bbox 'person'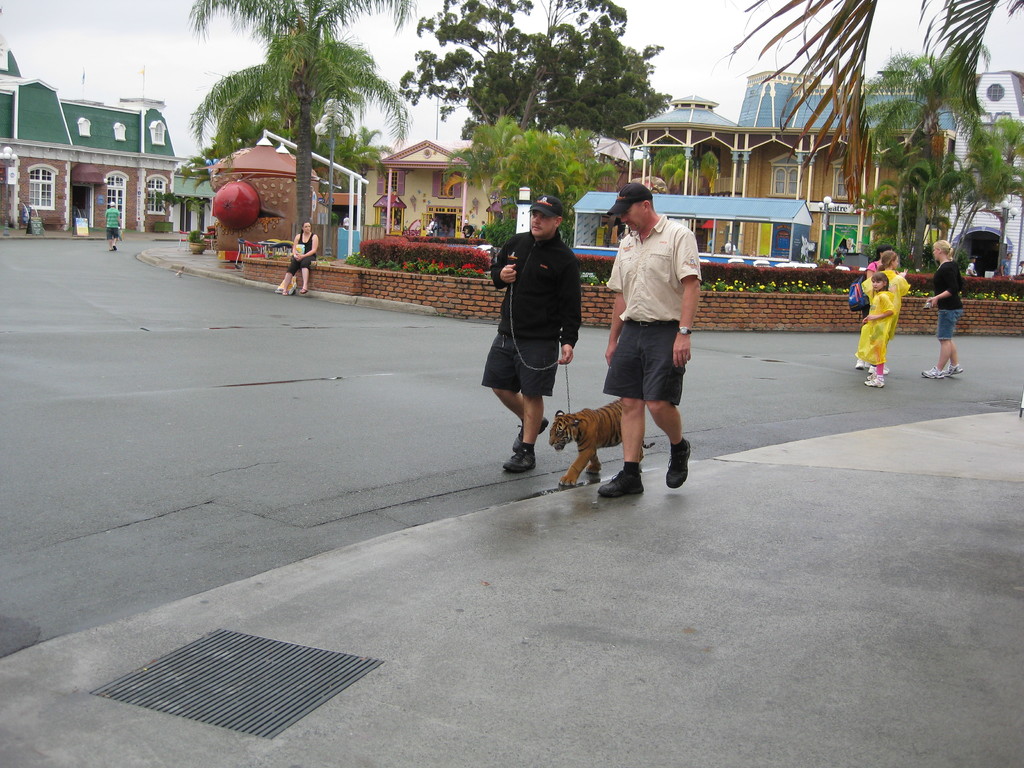
{"left": 865, "top": 249, "right": 891, "bottom": 275}
